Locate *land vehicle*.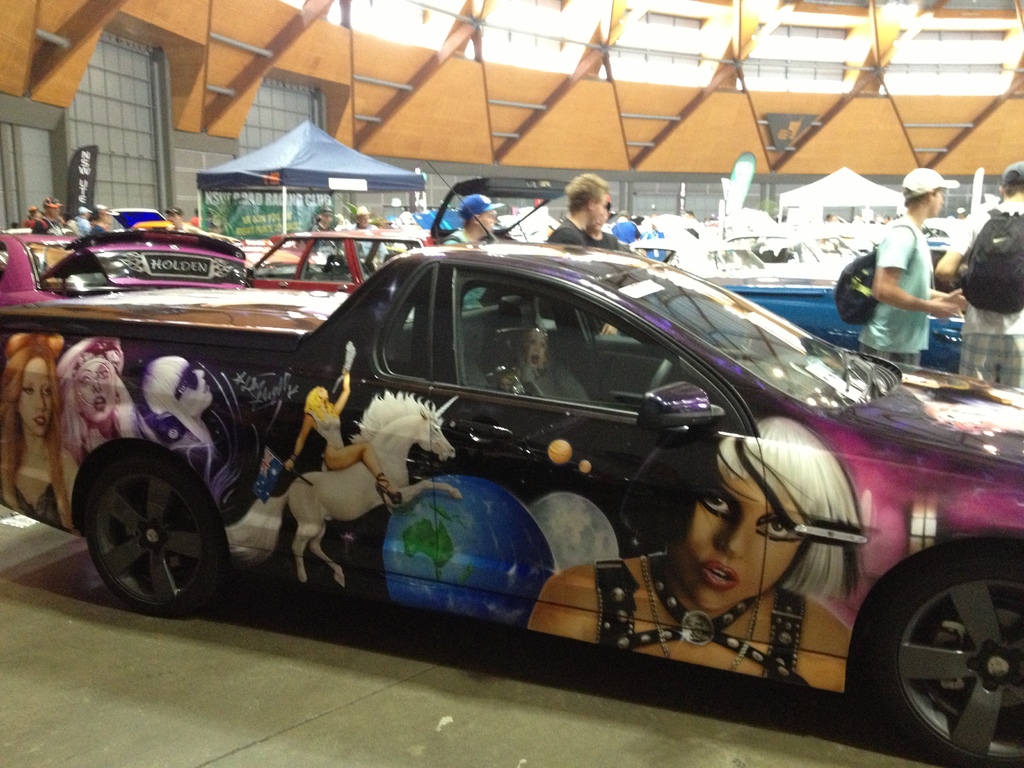
Bounding box: x1=649, y1=212, x2=852, y2=267.
